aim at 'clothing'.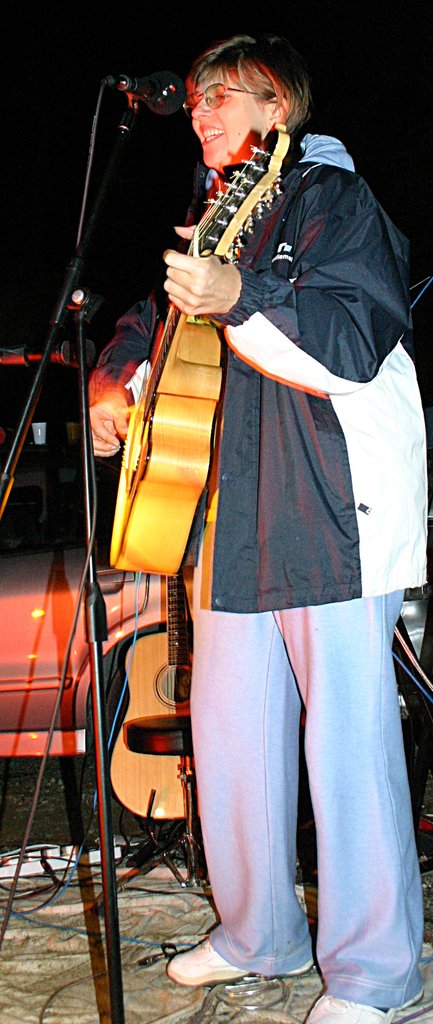
Aimed at box(181, 134, 428, 1008).
